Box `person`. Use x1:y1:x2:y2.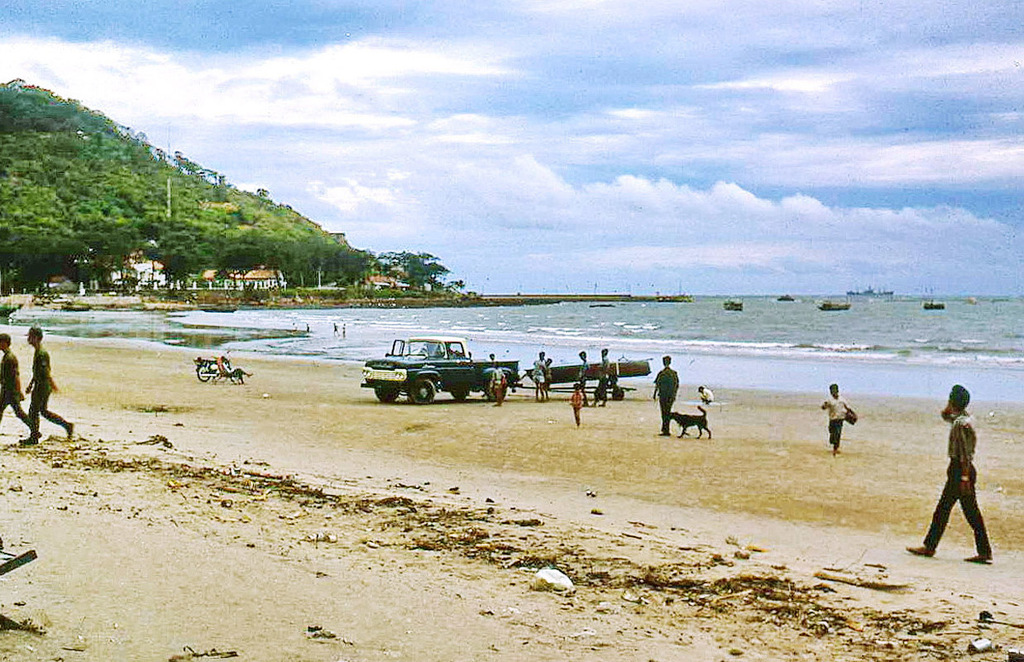
487:362:509:409.
